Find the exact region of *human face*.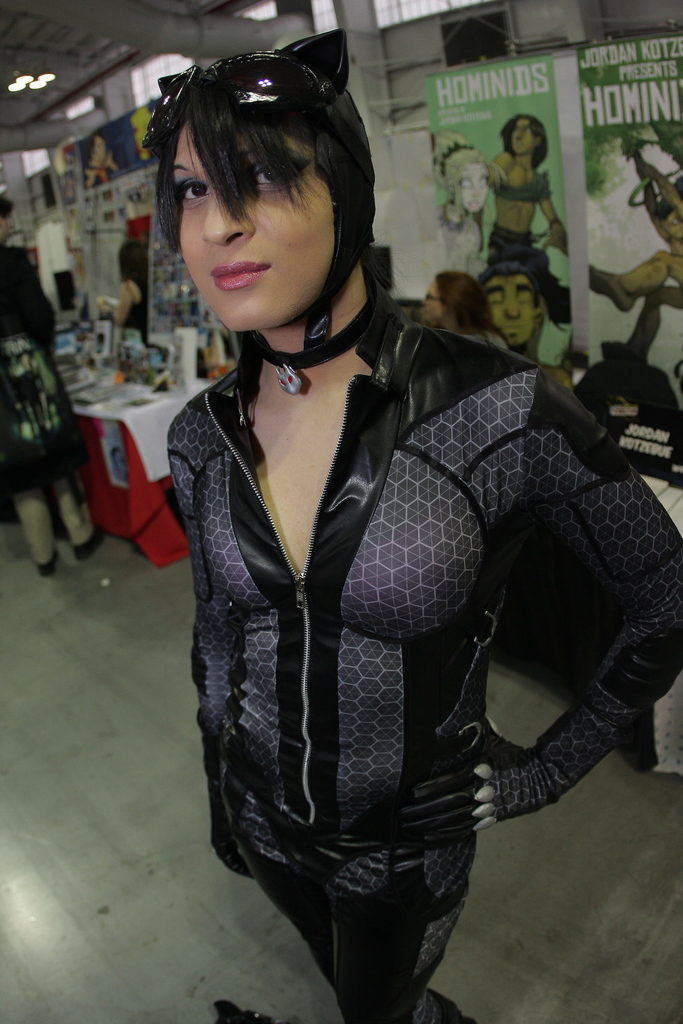
Exact region: (x1=175, y1=122, x2=343, y2=348).
